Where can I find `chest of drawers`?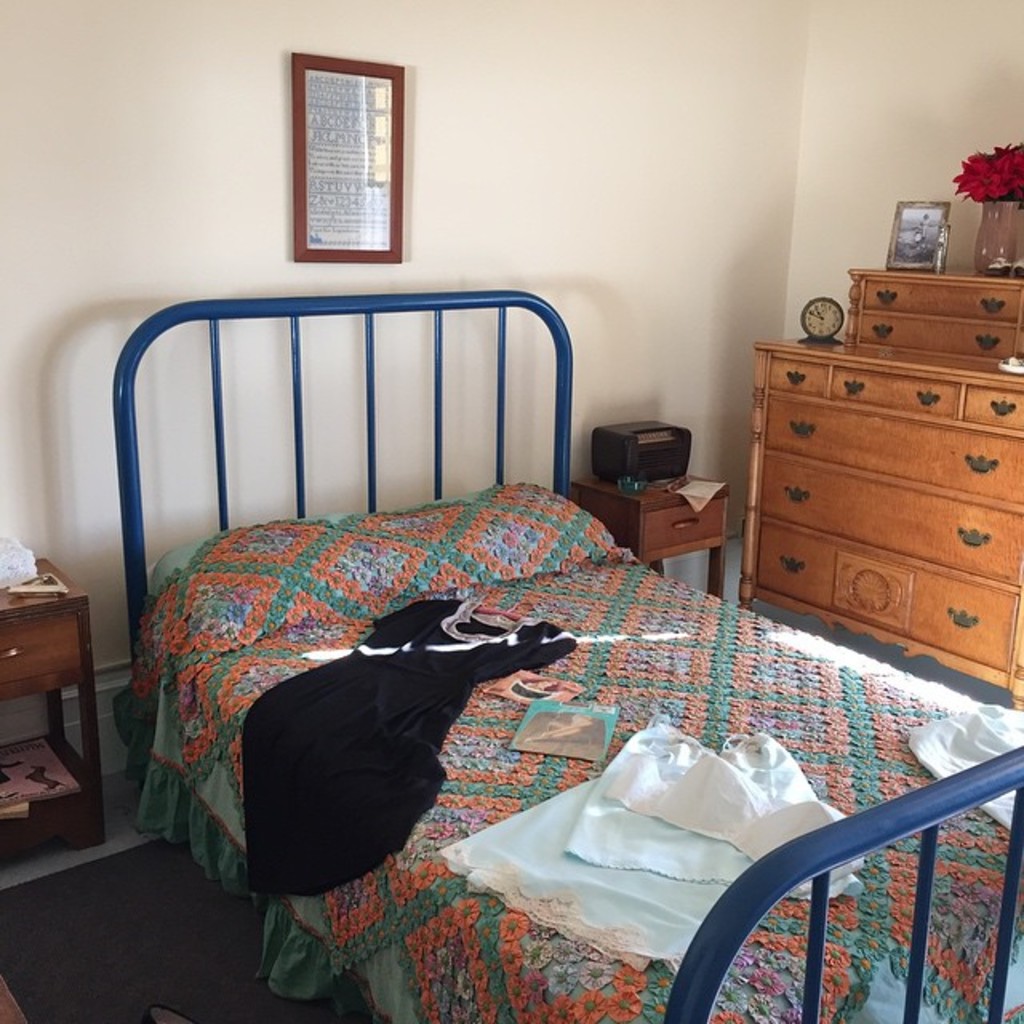
You can find it at <box>0,555,106,867</box>.
